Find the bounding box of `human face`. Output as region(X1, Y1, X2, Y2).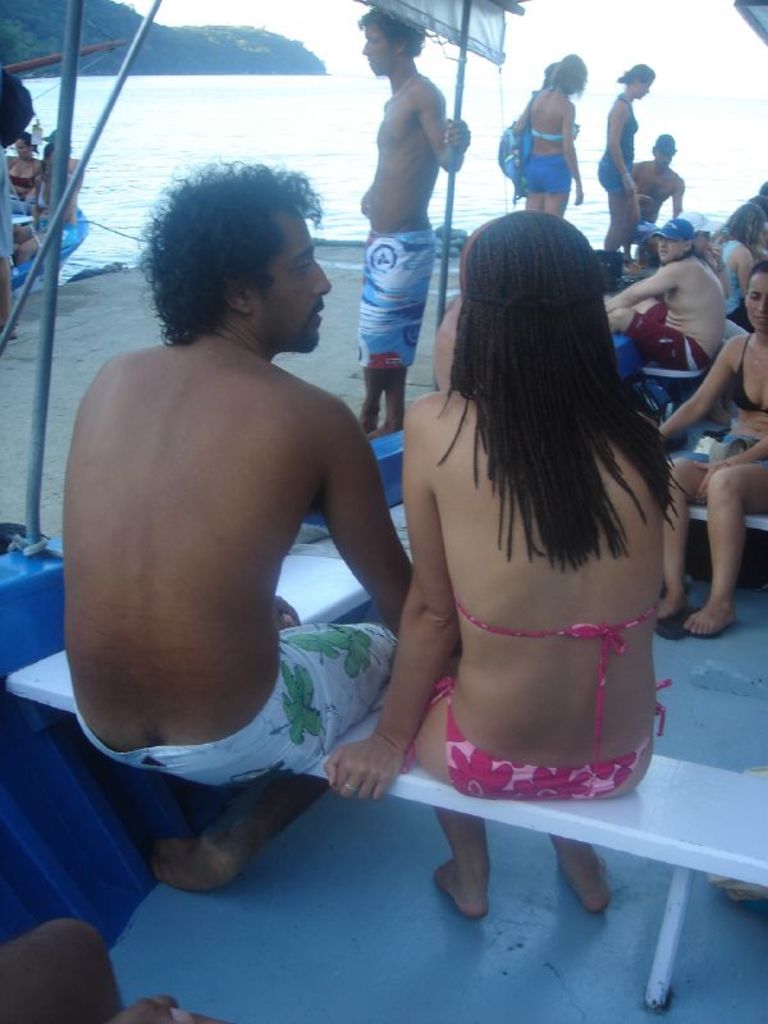
region(360, 26, 392, 76).
